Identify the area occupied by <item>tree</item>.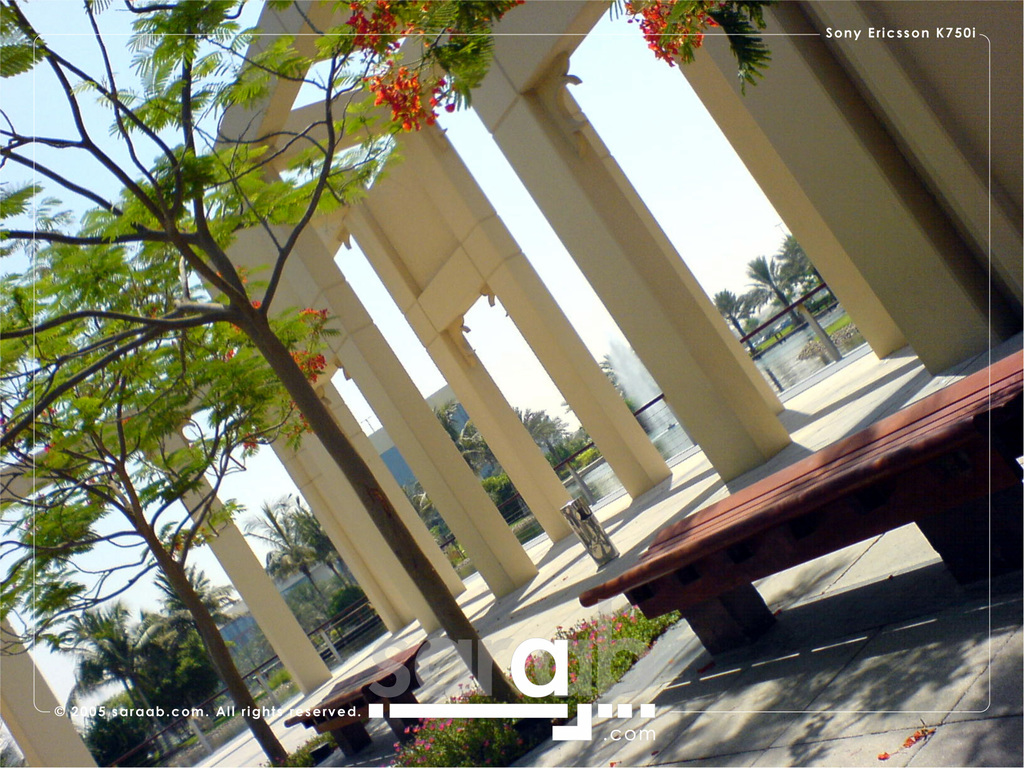
Area: crop(745, 256, 792, 330).
